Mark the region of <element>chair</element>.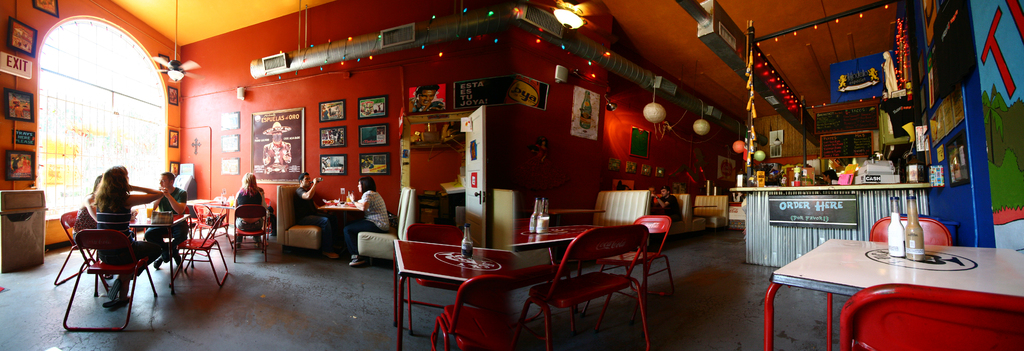
Region: <bbox>232, 202, 268, 263</bbox>.
